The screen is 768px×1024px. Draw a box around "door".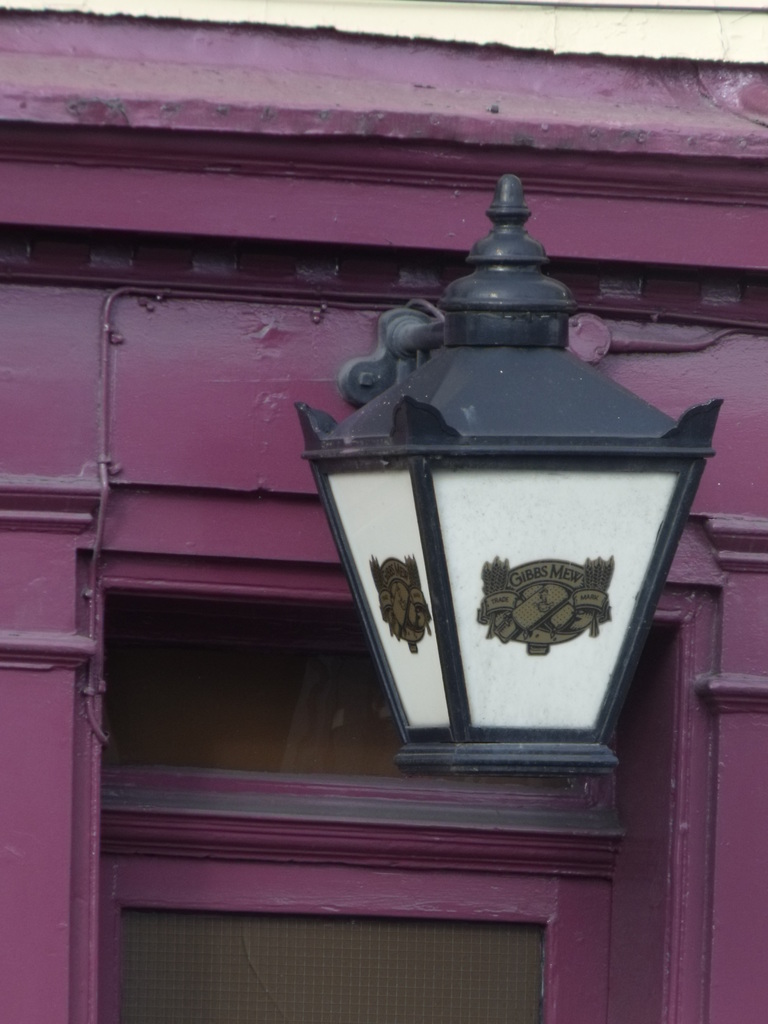
99 852 615 1023.
